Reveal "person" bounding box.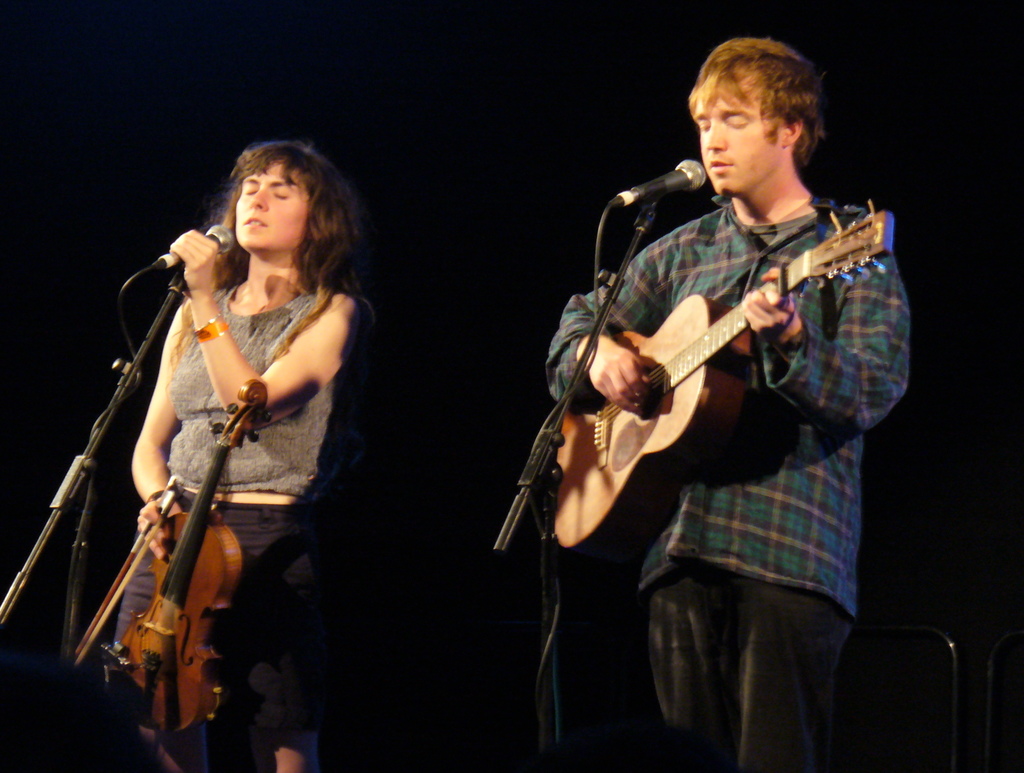
Revealed: 550/37/908/772.
